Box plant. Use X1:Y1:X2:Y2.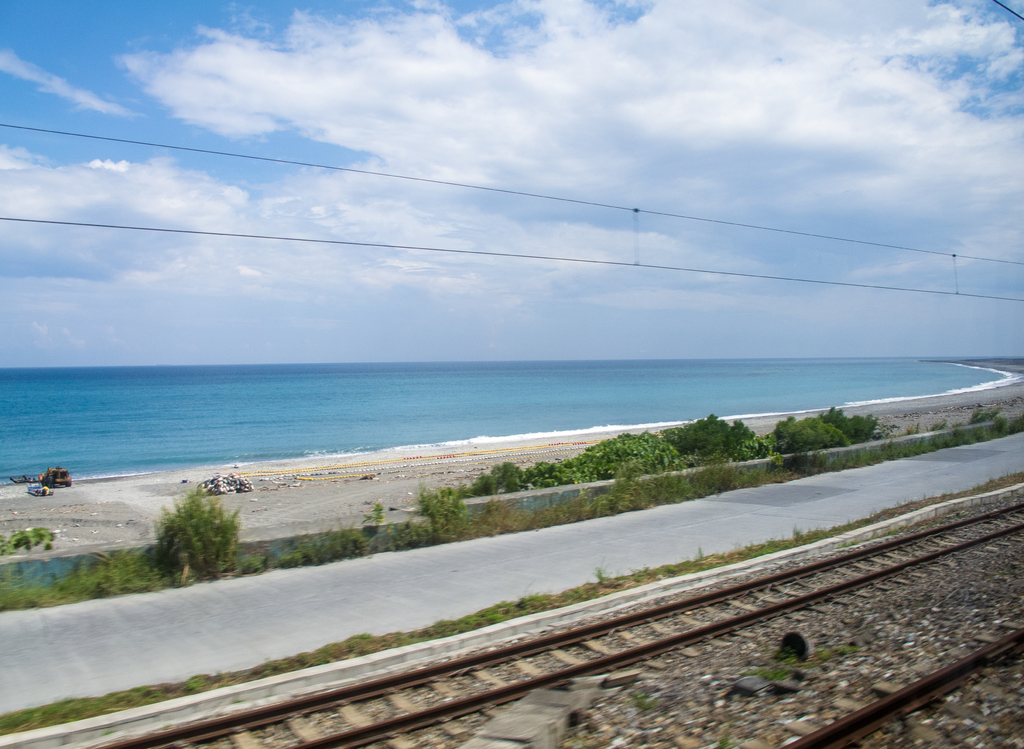
140:490:265:590.
